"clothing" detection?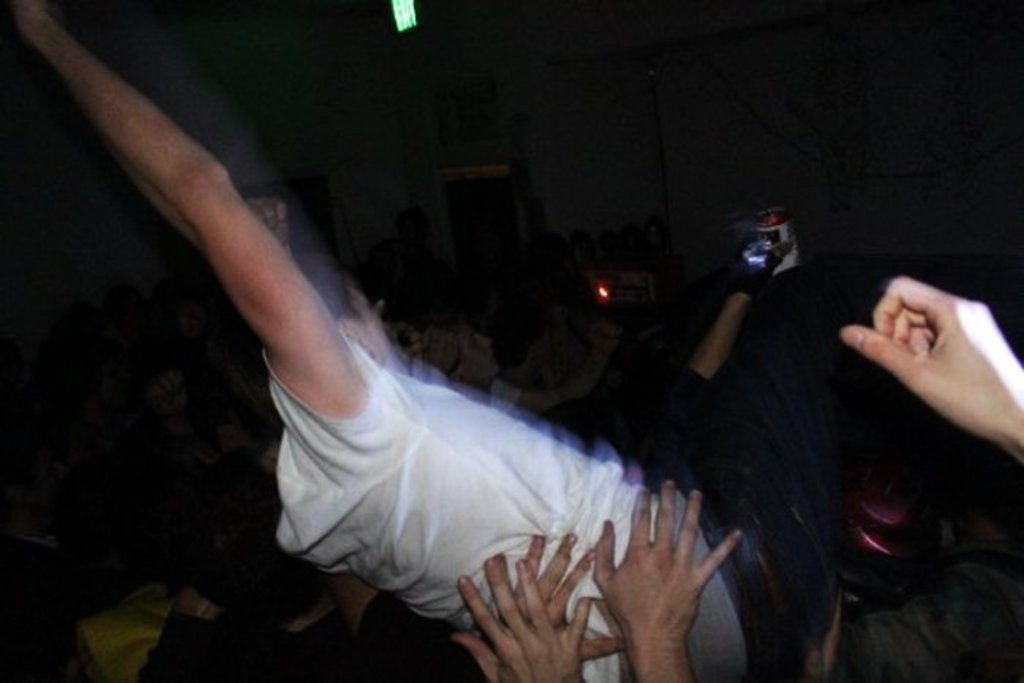
<box>211,234,737,664</box>
